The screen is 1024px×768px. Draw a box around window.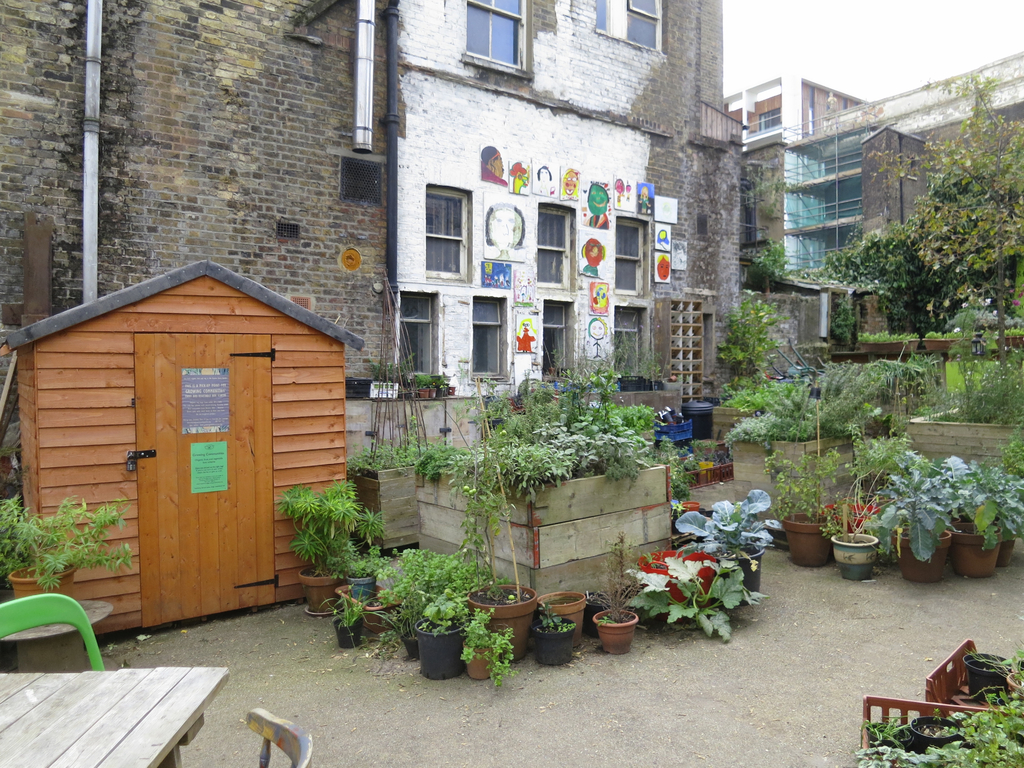
bbox(624, 0, 668, 46).
